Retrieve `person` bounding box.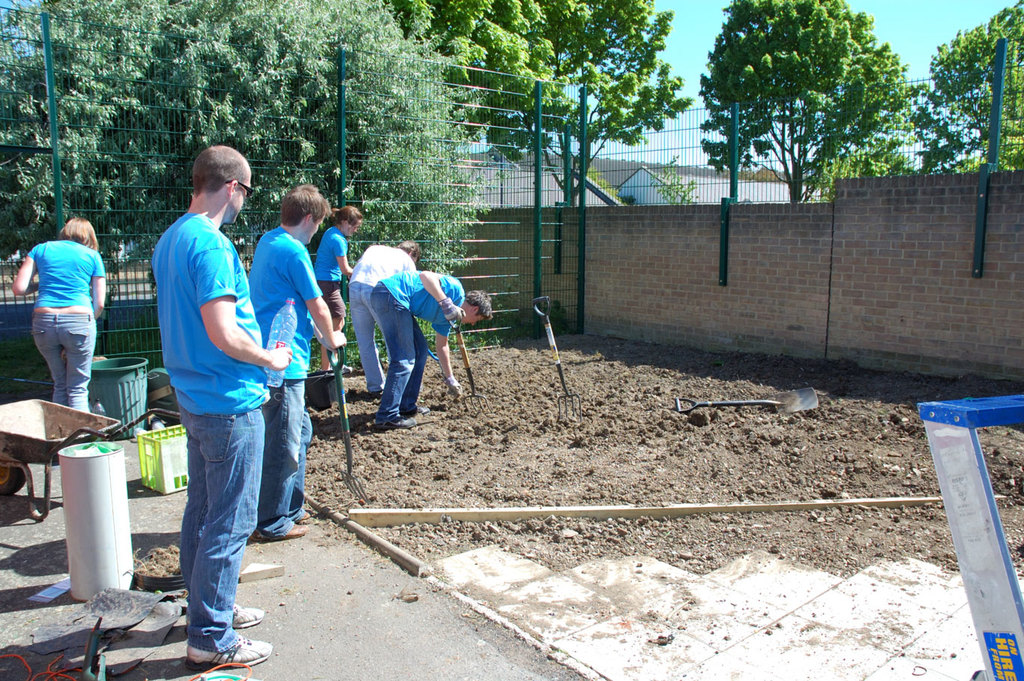
Bounding box: 370/271/499/430.
